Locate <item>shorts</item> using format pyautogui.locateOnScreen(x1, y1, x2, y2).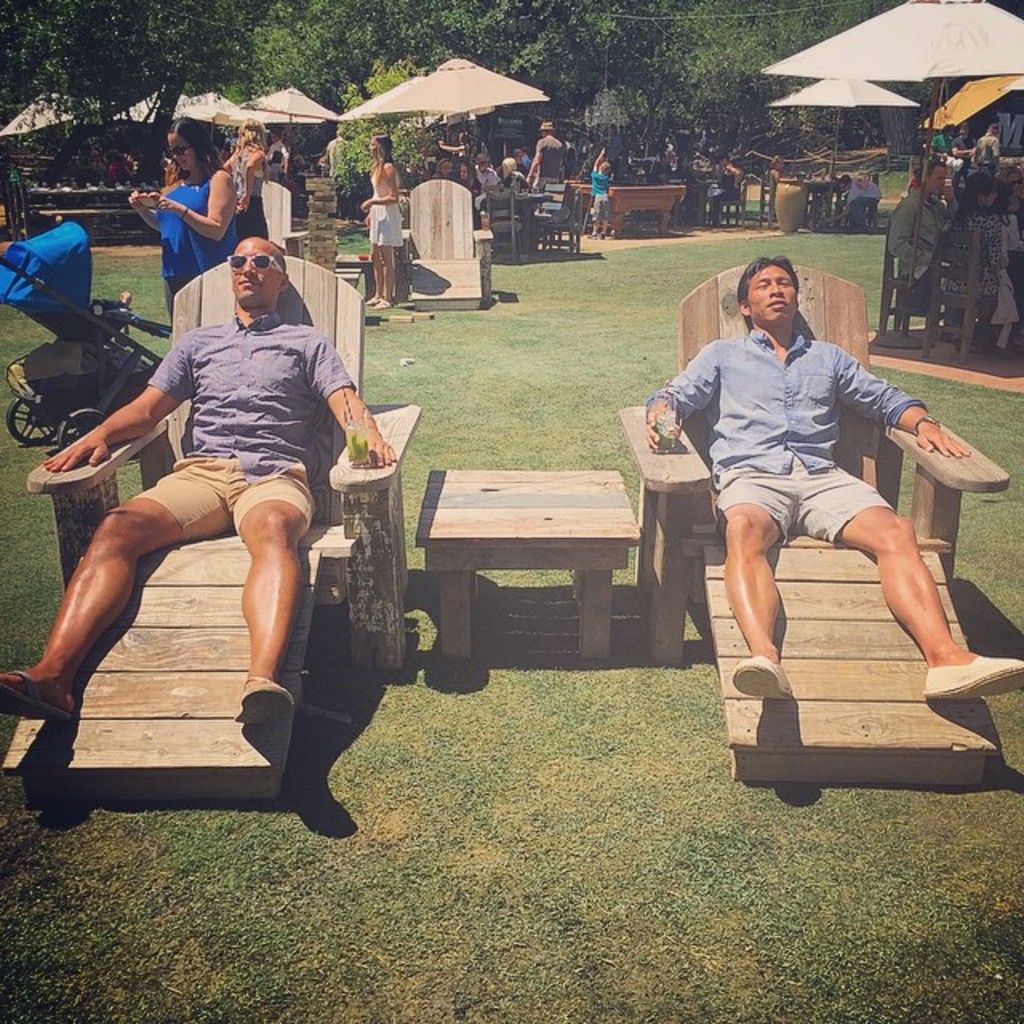
pyautogui.locateOnScreen(710, 461, 893, 544).
